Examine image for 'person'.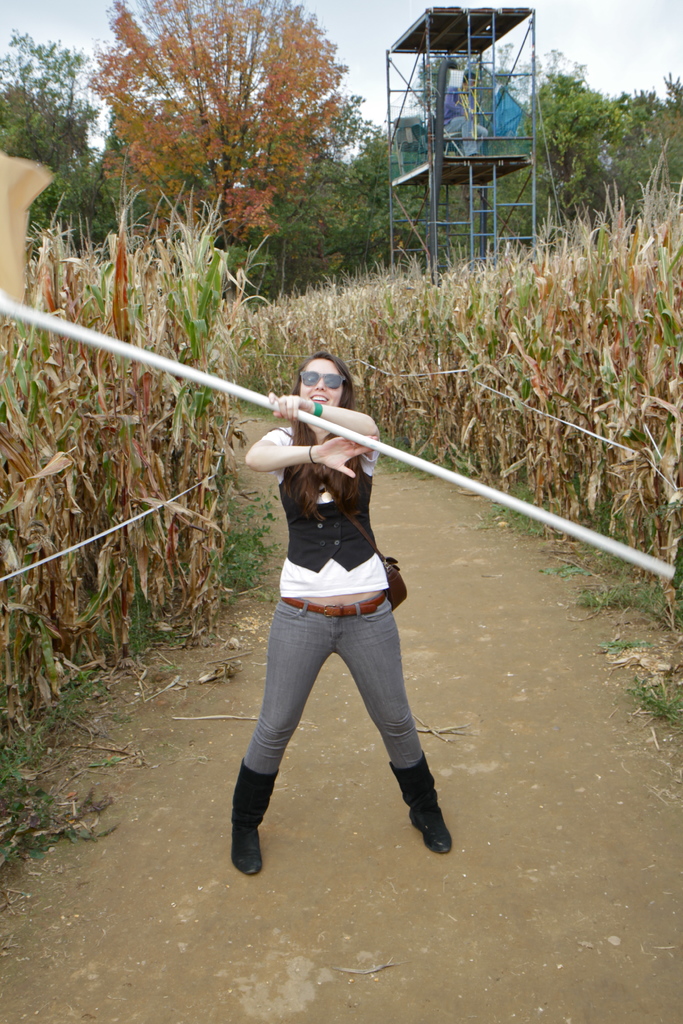
Examination result: (437, 67, 488, 159).
